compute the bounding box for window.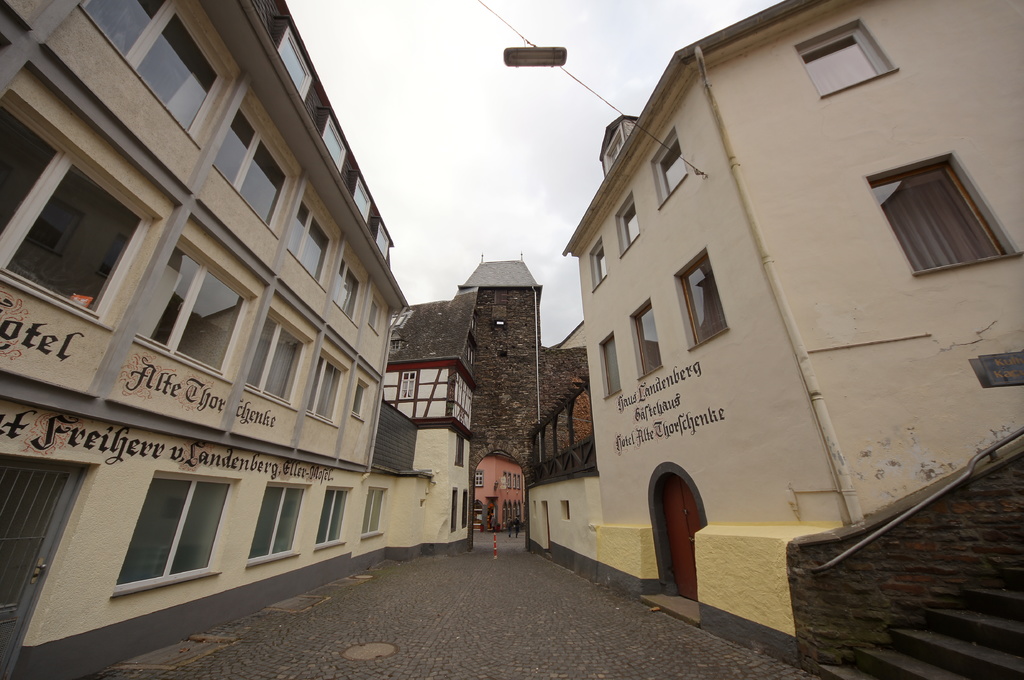
l=598, t=334, r=623, b=395.
